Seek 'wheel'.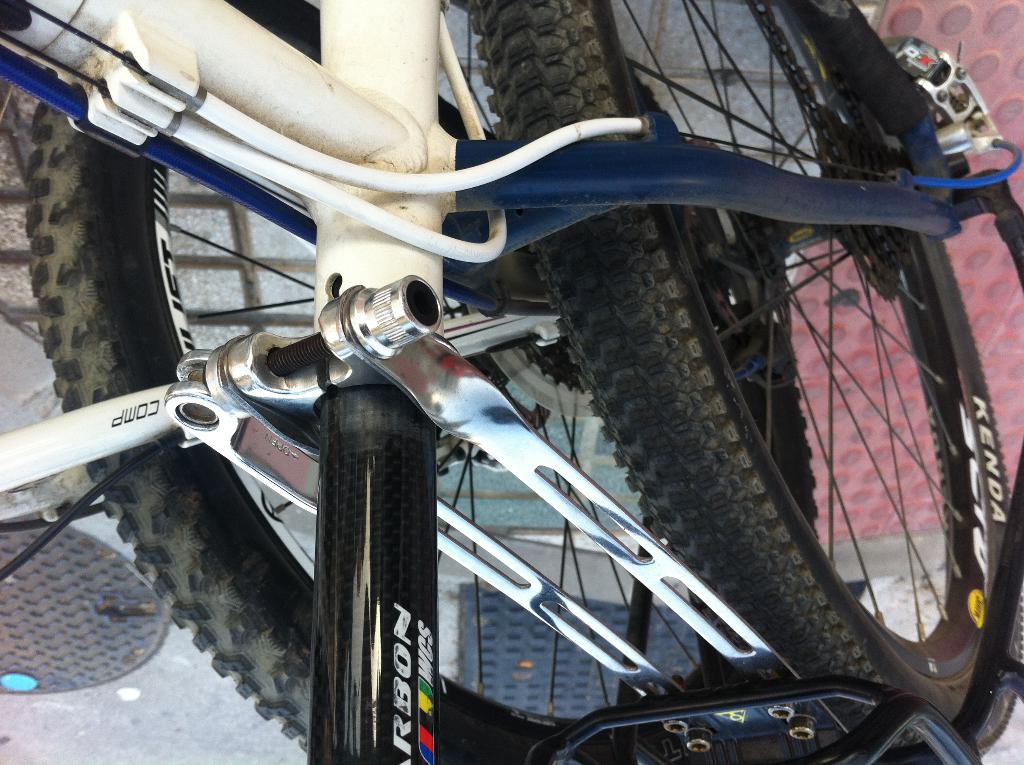
detection(470, 0, 1022, 757).
